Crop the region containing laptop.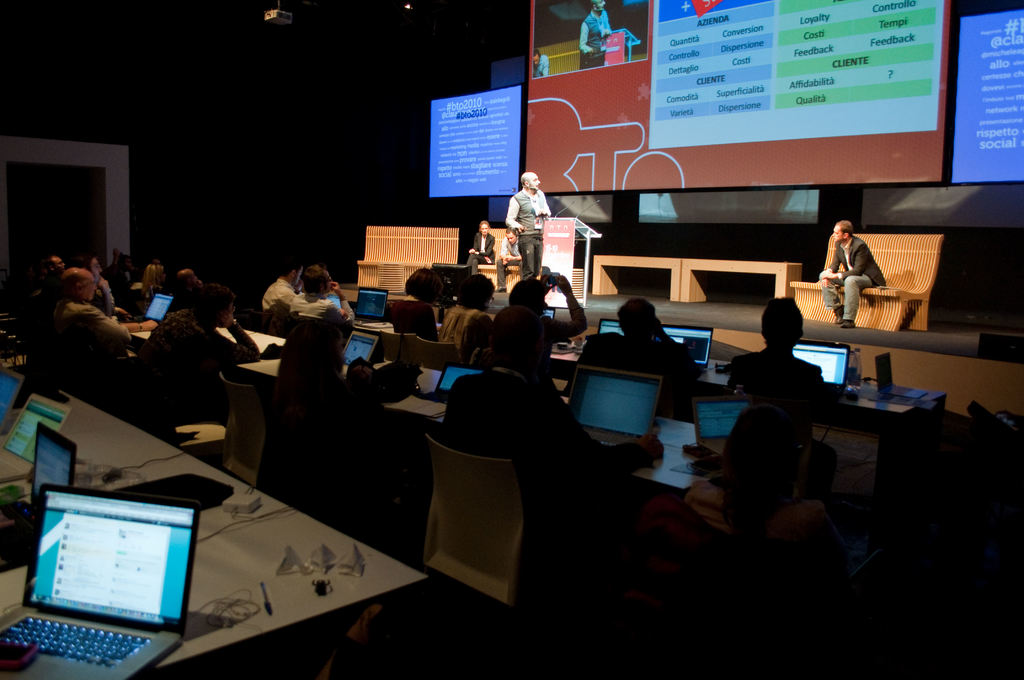
Crop region: (x1=140, y1=289, x2=175, y2=325).
